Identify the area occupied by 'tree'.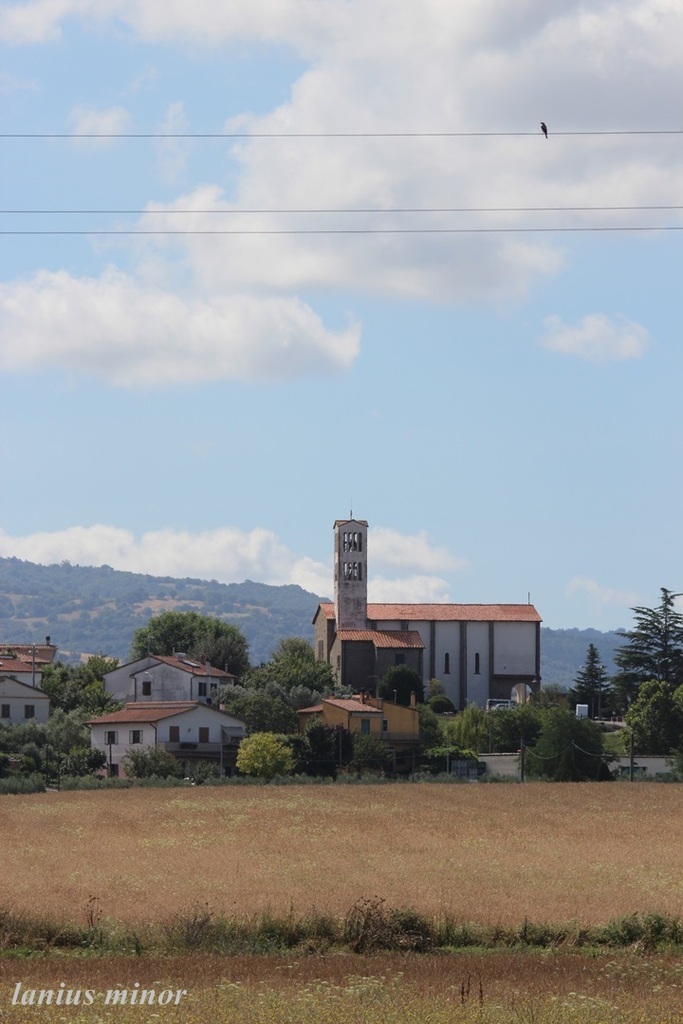
Area: 559:639:624:717.
